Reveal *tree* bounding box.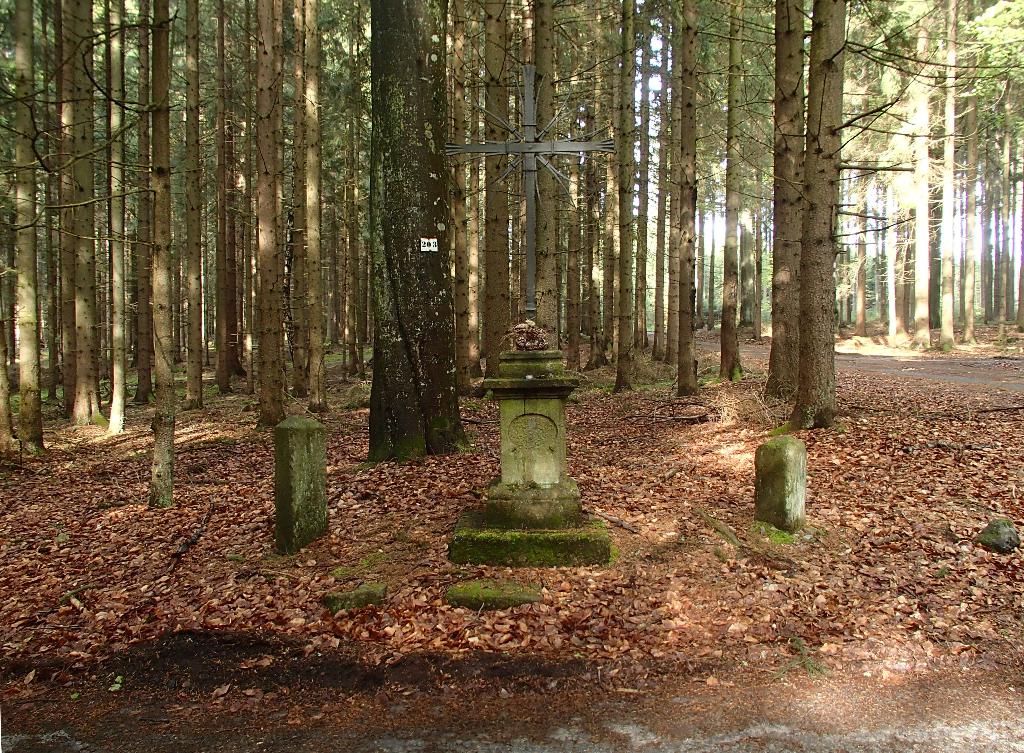
Revealed: pyautogui.locateOnScreen(371, 0, 465, 469).
